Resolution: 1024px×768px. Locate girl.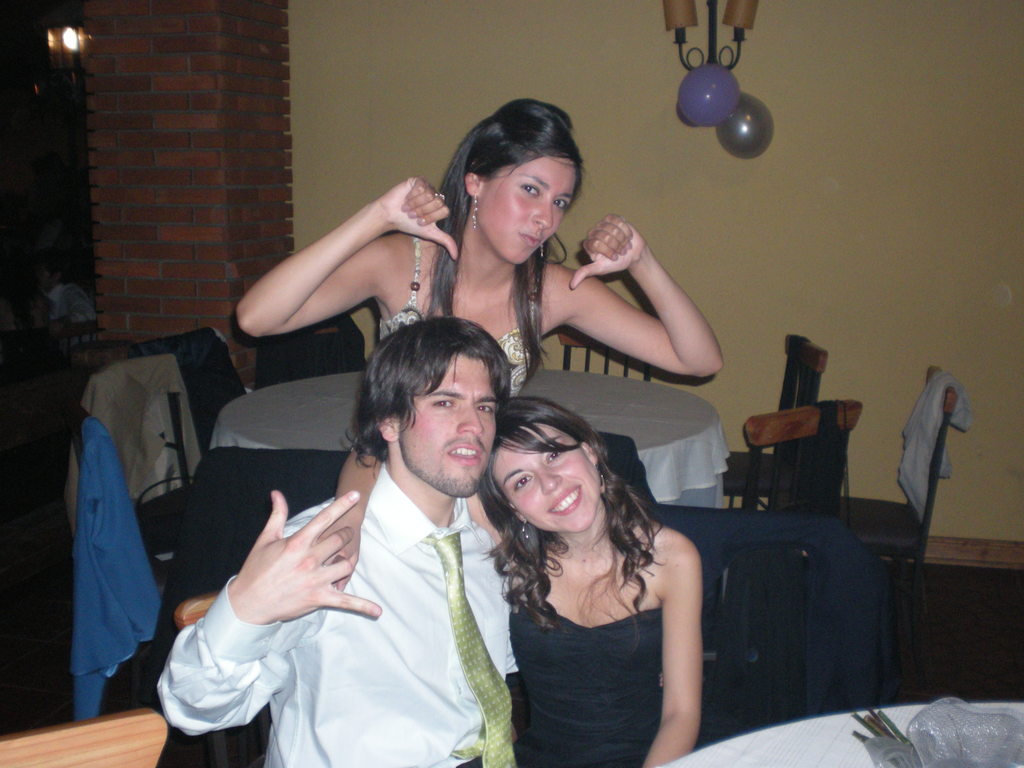
241/102/723/397.
